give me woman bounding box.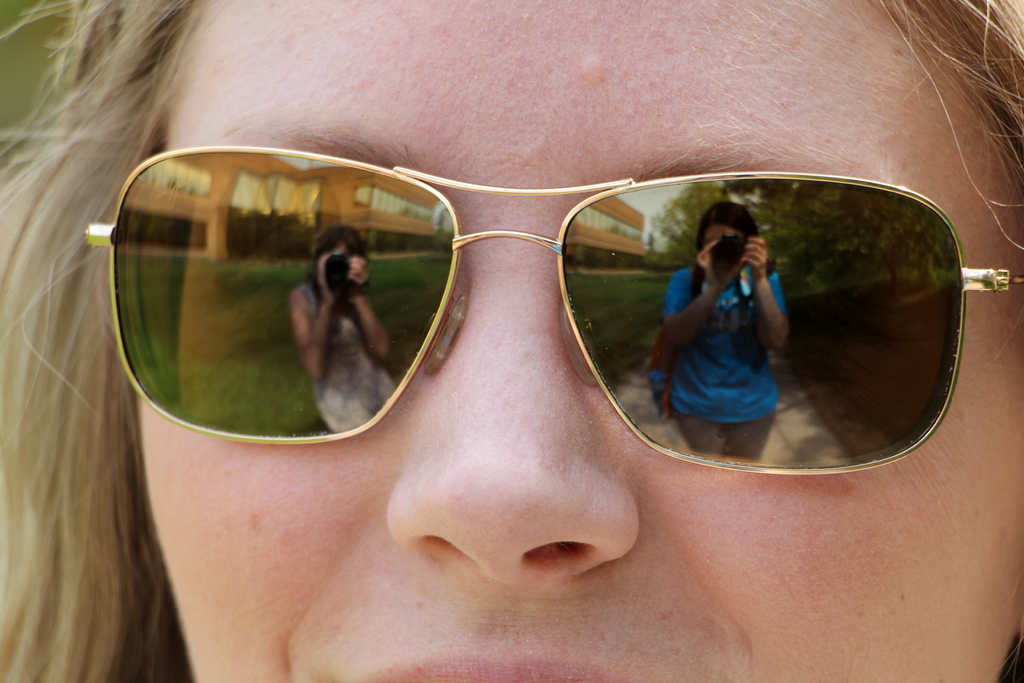
pyautogui.locateOnScreen(0, 0, 1023, 682).
